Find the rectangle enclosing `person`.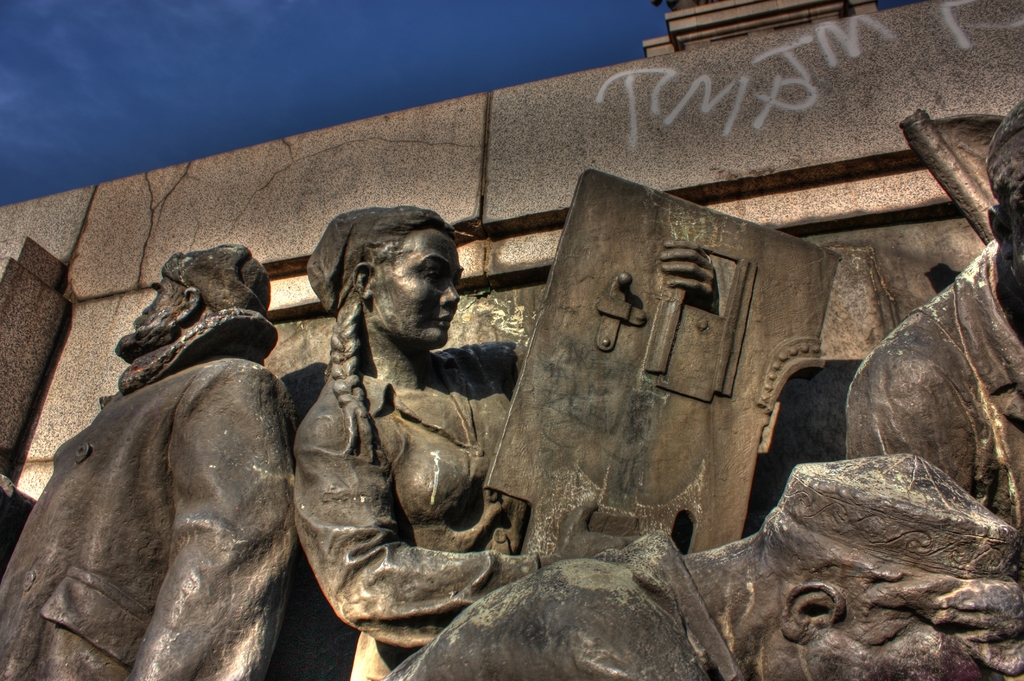
[295, 206, 716, 680].
